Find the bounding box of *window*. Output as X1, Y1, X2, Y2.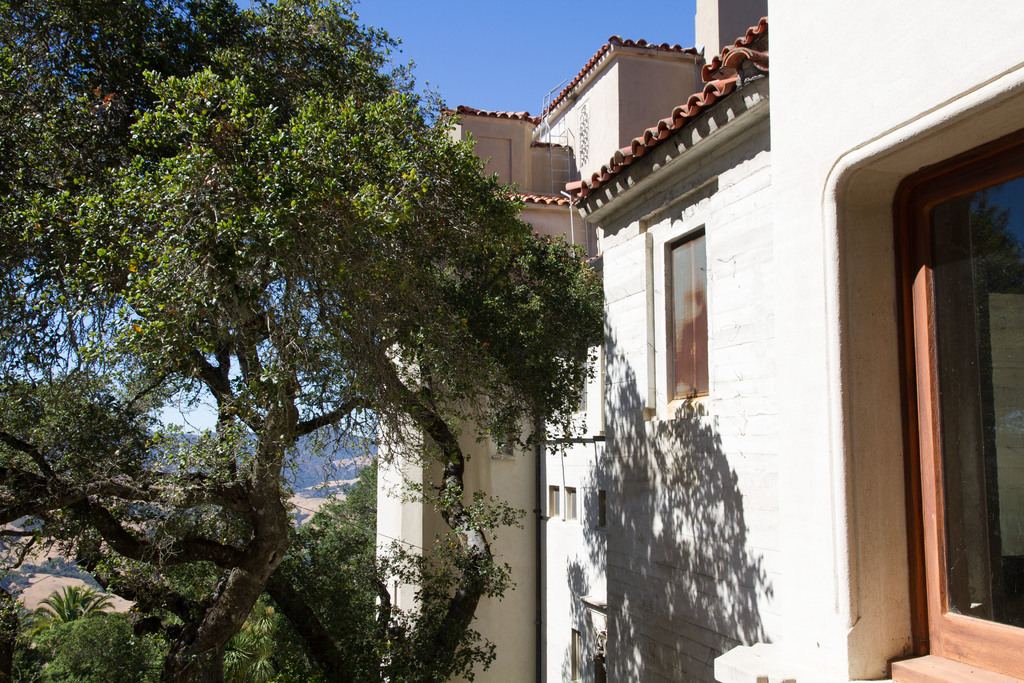
545, 486, 558, 513.
